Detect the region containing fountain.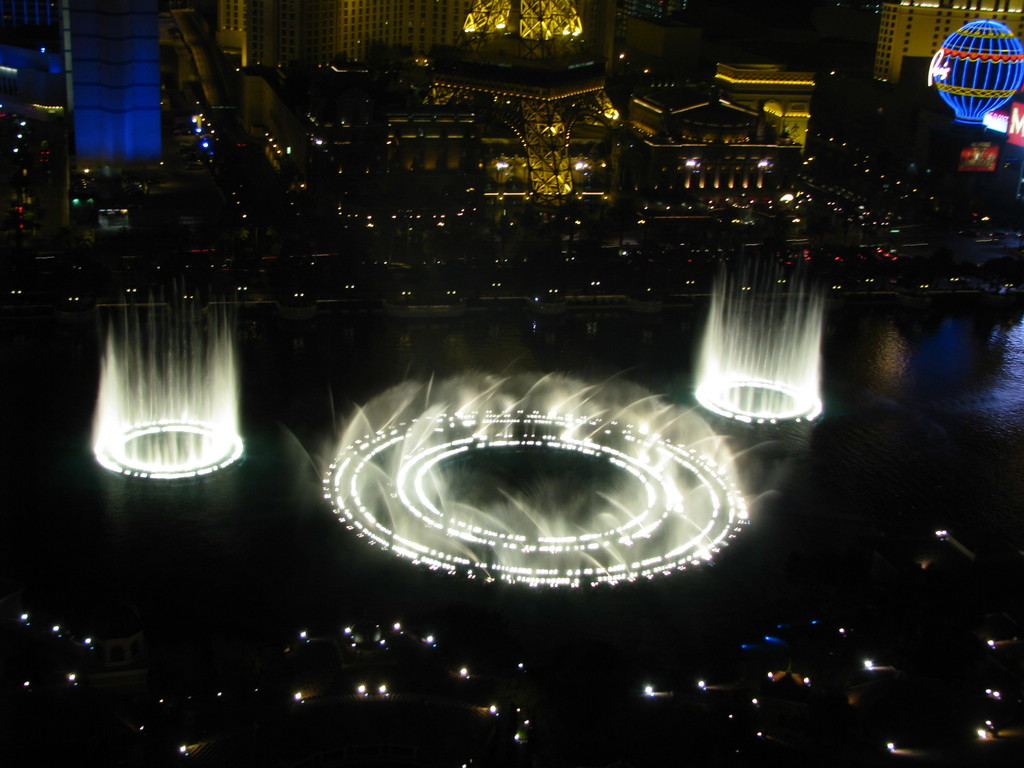
locate(76, 308, 255, 485).
